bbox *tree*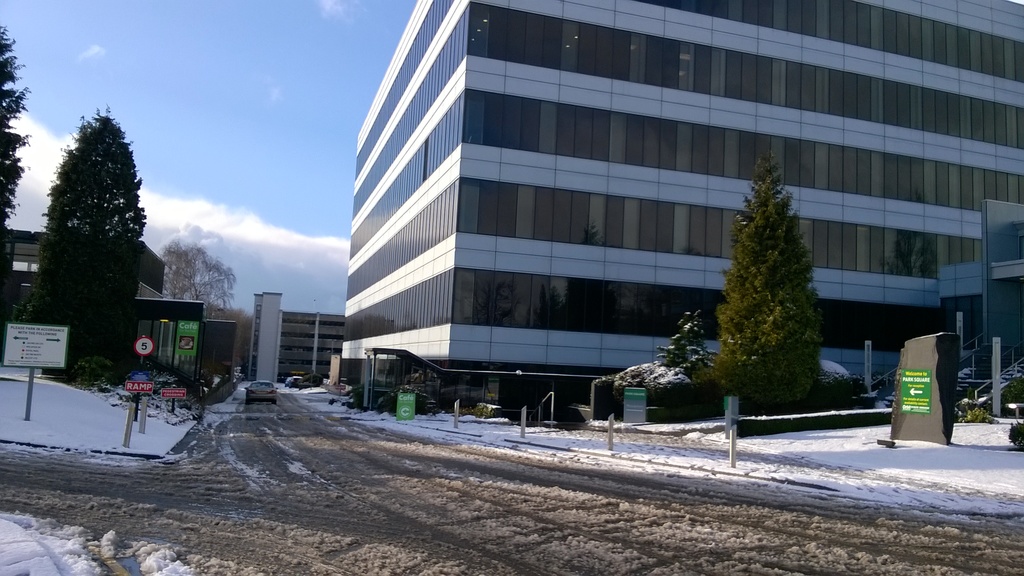
bbox(137, 237, 235, 314)
